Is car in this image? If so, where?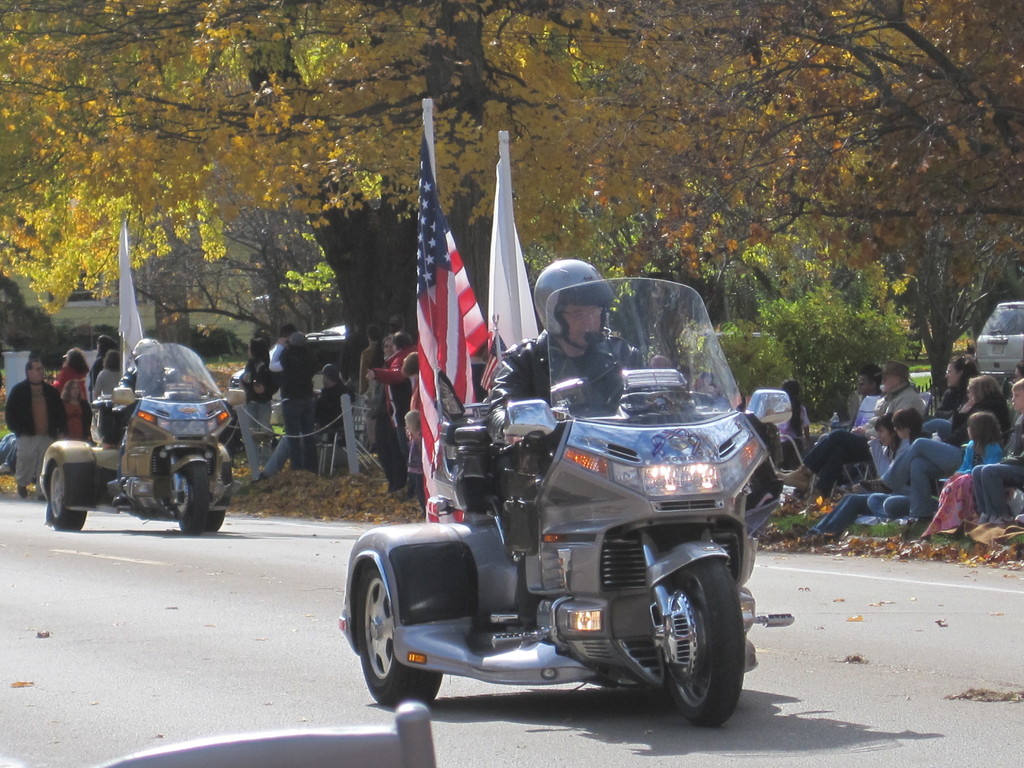
Yes, at (x1=973, y1=300, x2=1023, y2=385).
